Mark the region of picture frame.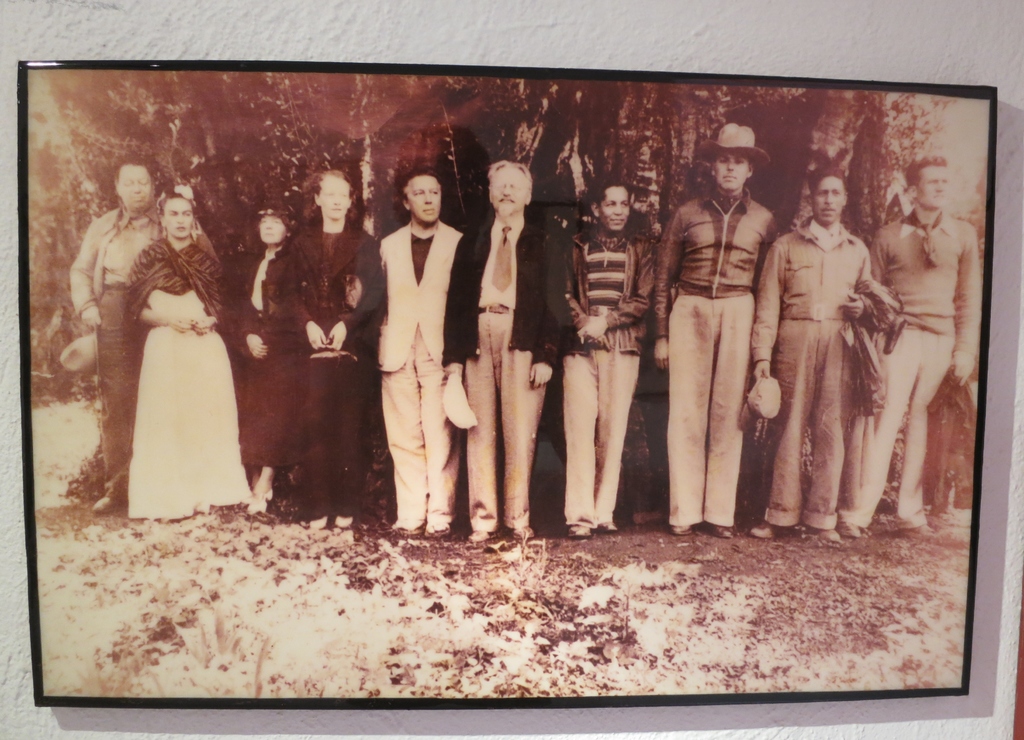
Region: box(18, 60, 1000, 711).
